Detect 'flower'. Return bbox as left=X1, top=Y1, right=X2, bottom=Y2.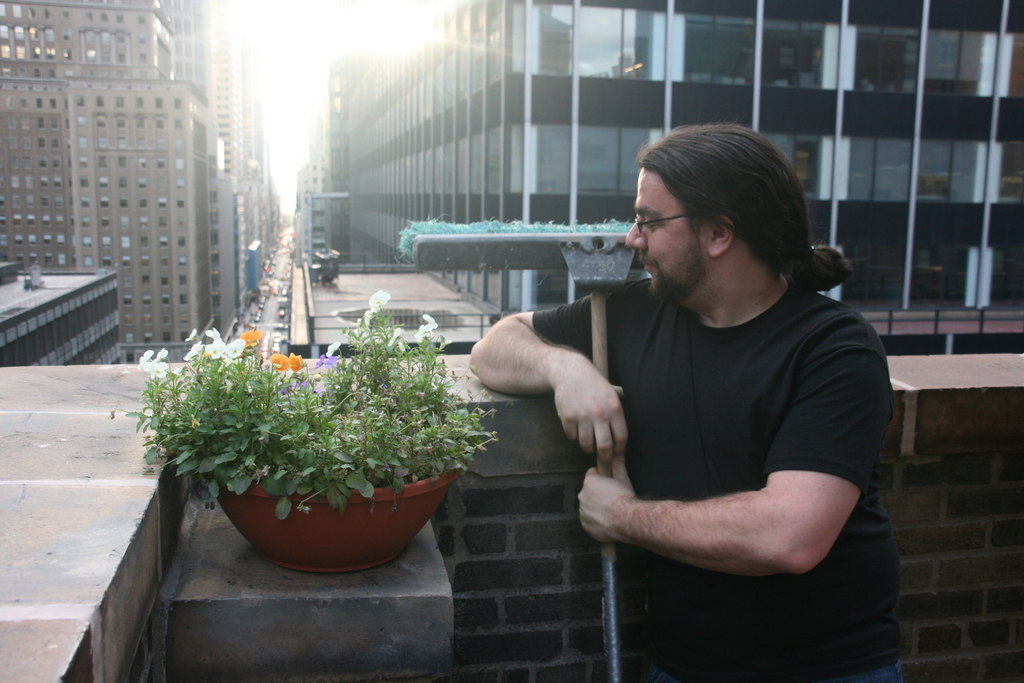
left=141, top=324, right=250, bottom=378.
